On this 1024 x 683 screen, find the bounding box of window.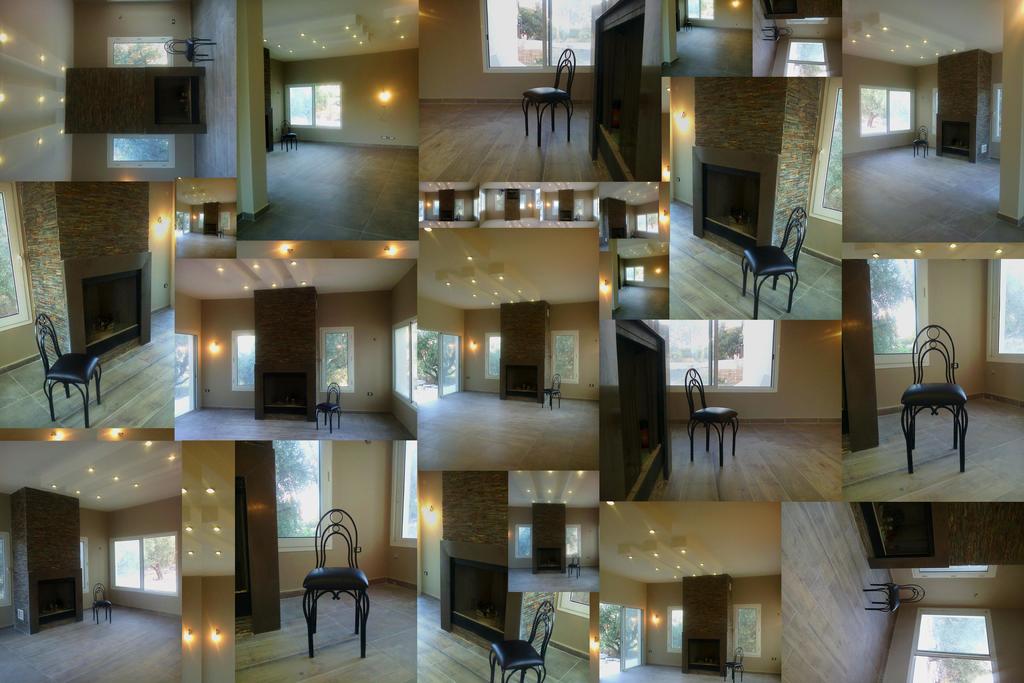
Bounding box: {"left": 627, "top": 607, "right": 644, "bottom": 663}.
